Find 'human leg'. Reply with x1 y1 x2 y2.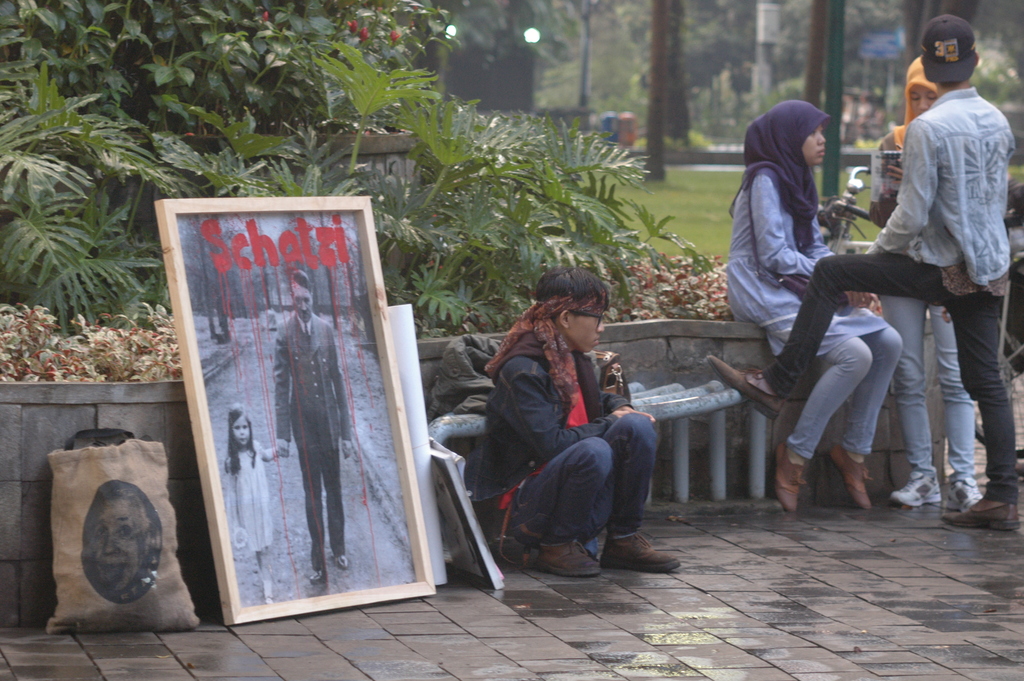
479 443 606 577.
